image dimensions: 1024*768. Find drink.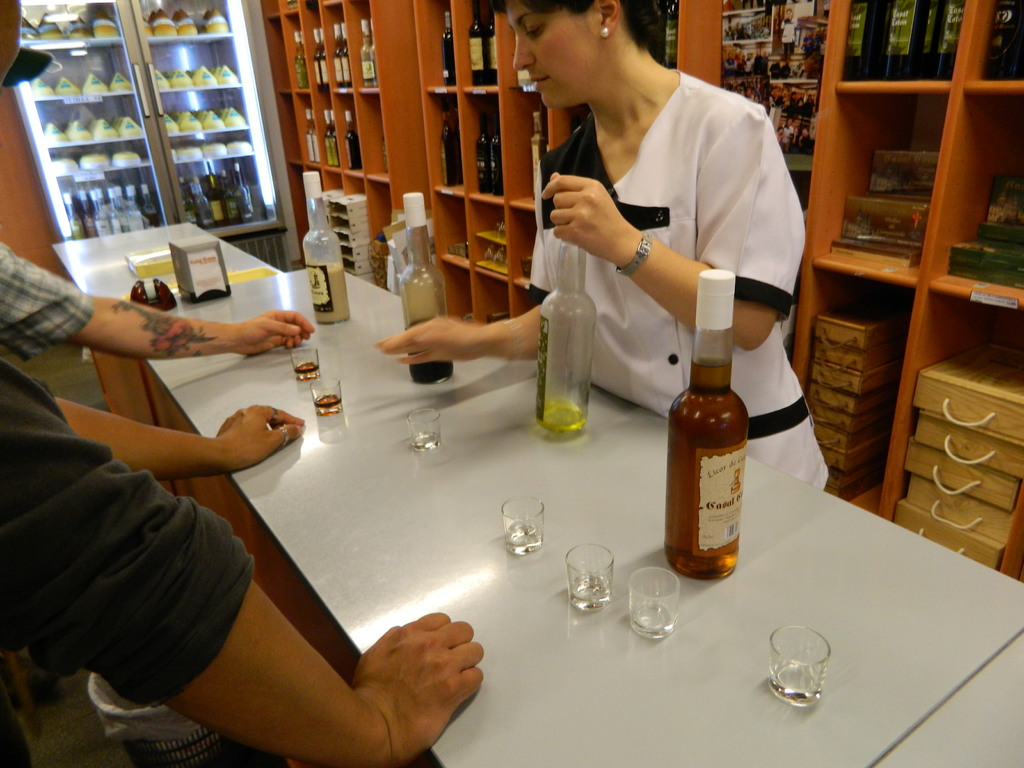
[303, 108, 315, 163].
